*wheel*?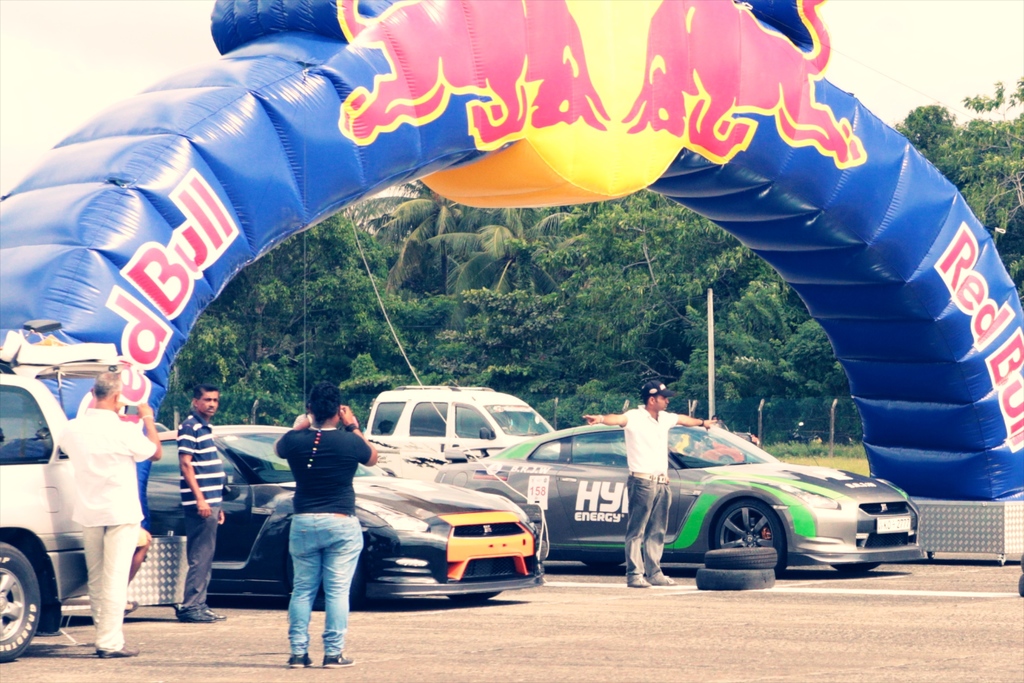
box=[447, 591, 503, 602]
